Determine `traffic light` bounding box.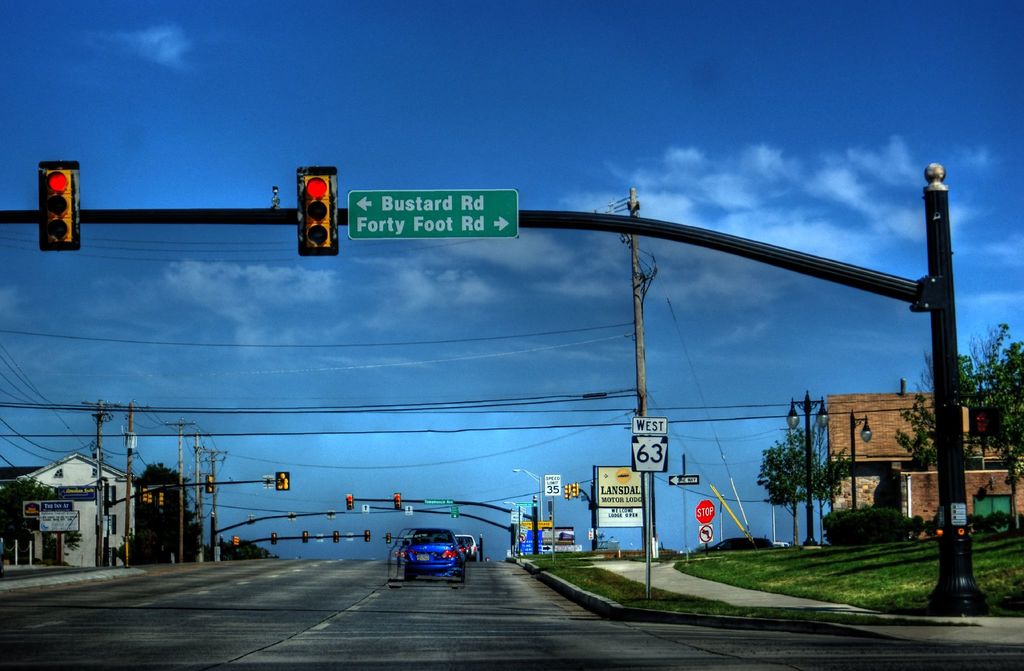
Determined: l=394, t=492, r=401, b=508.
